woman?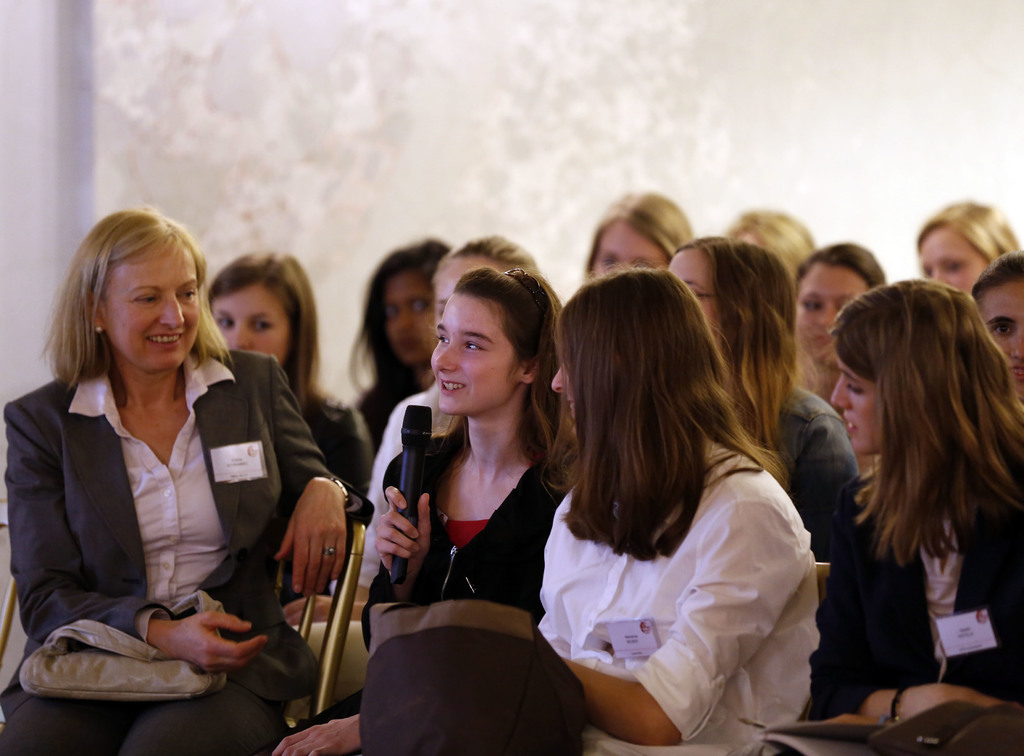
bbox=[301, 268, 565, 755]
